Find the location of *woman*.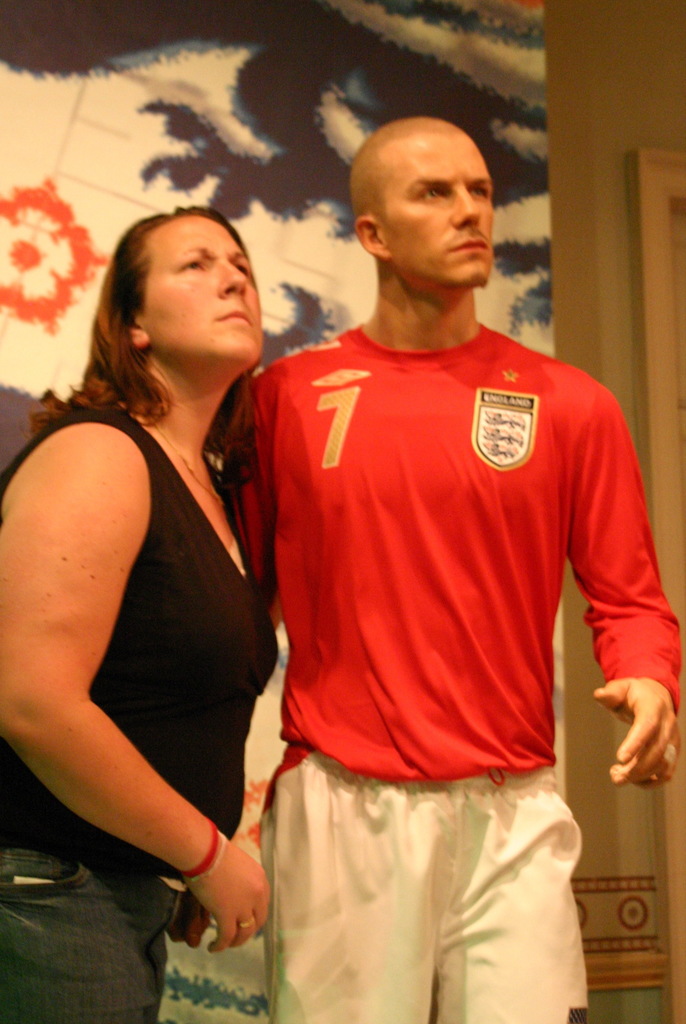
Location: [5,114,298,983].
